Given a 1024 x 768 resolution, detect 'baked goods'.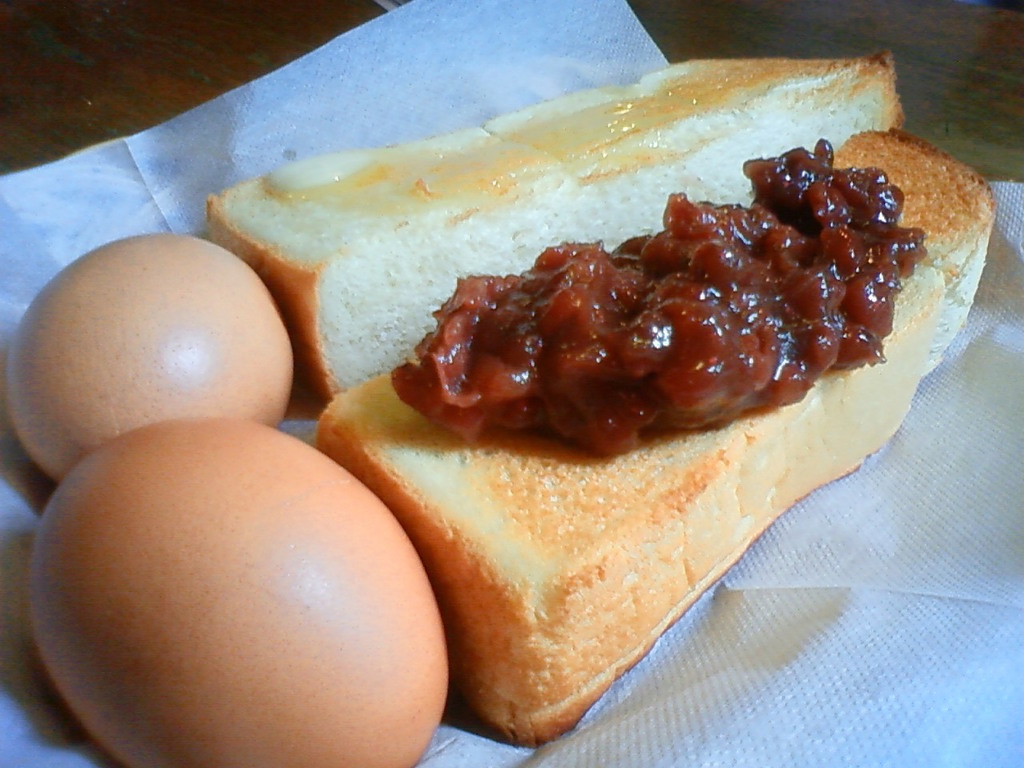
<region>318, 131, 995, 739</region>.
